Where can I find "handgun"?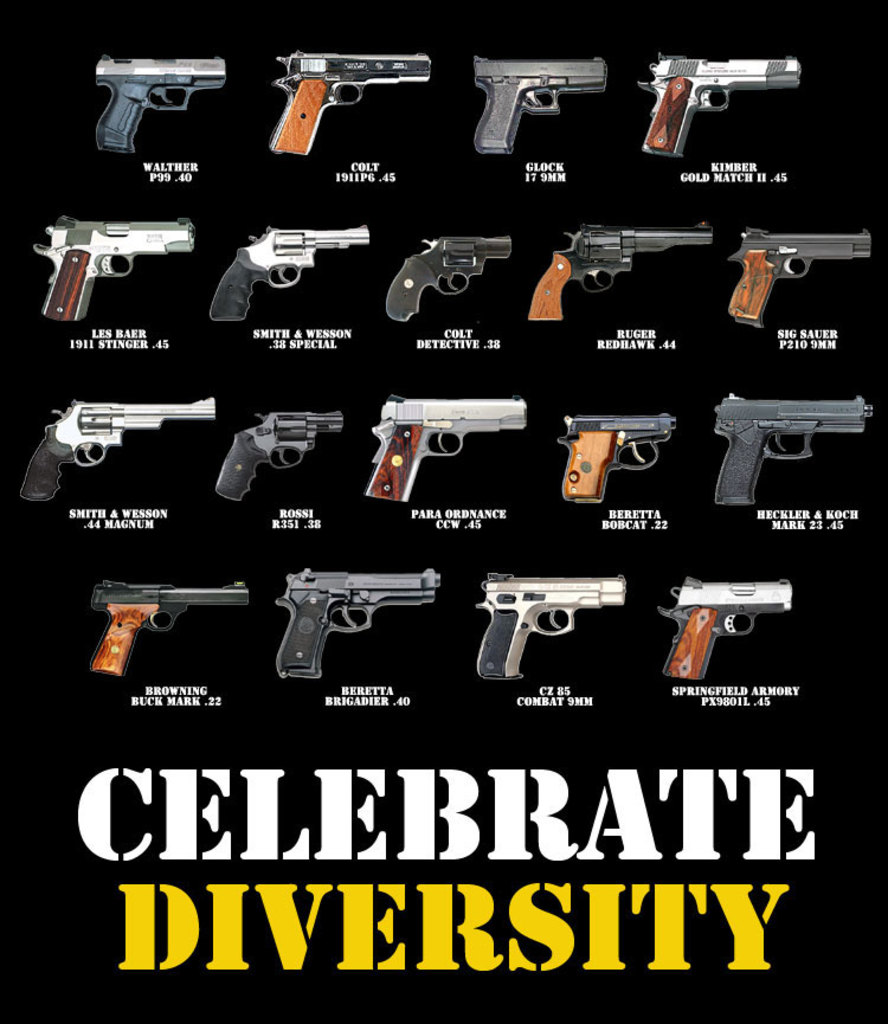
You can find it at box=[466, 571, 620, 683].
